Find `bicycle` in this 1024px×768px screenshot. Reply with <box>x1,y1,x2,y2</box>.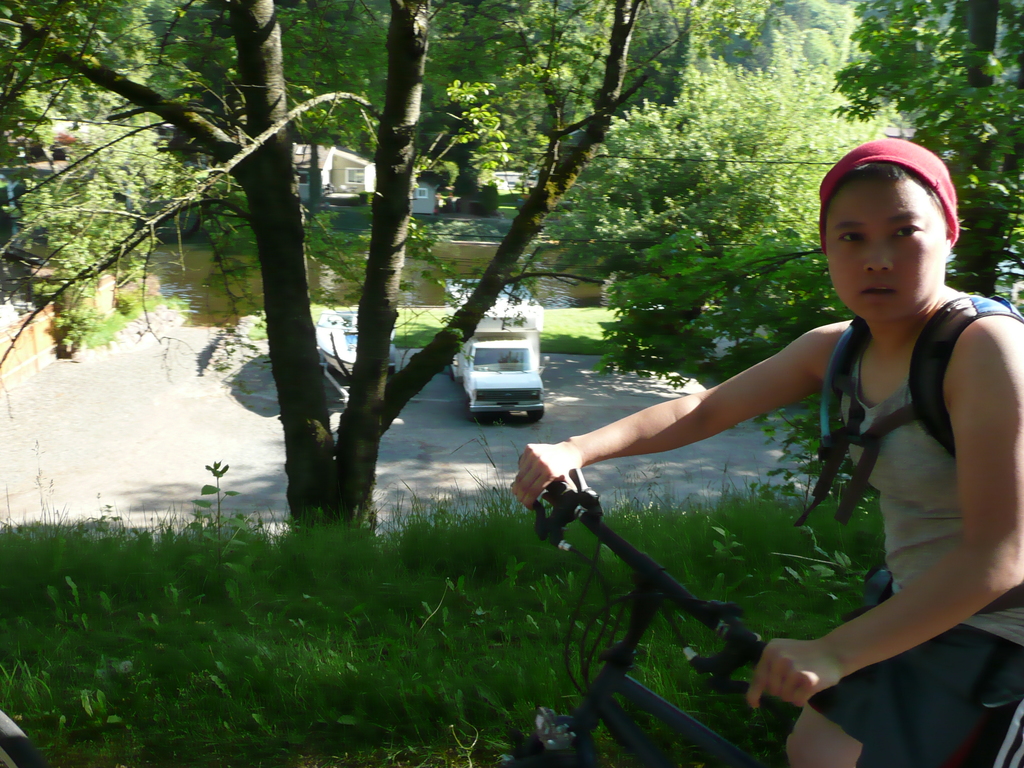
<box>534,413,908,760</box>.
